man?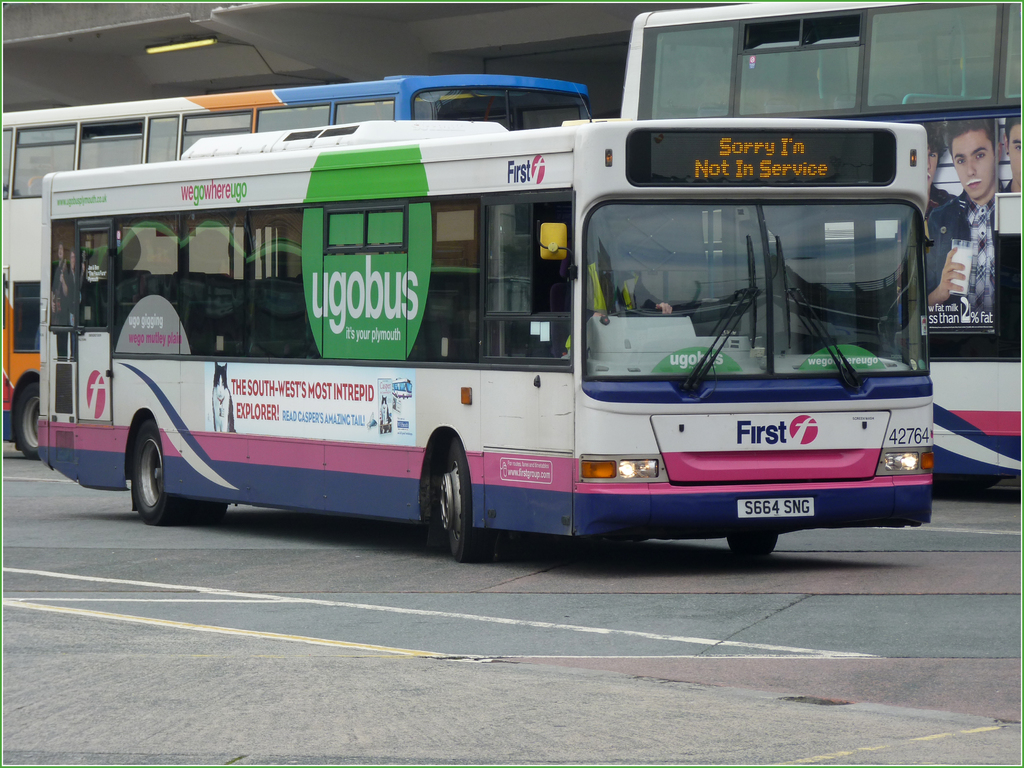
locate(981, 108, 1023, 364)
